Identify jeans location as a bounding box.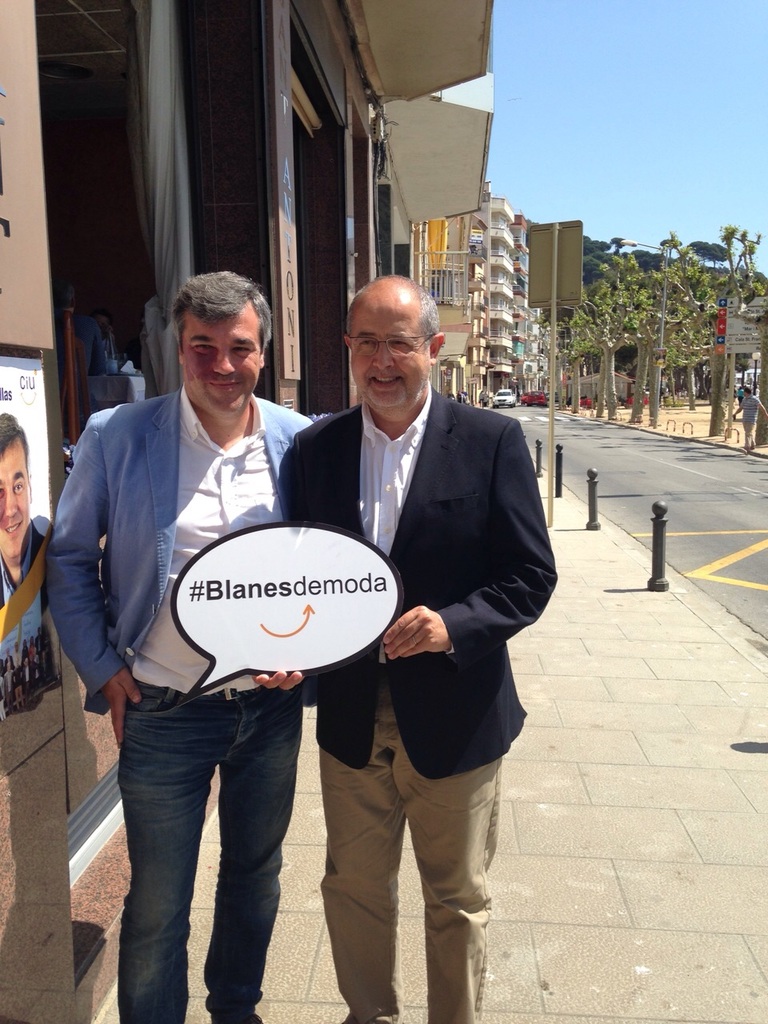
bbox=(95, 679, 323, 1010).
